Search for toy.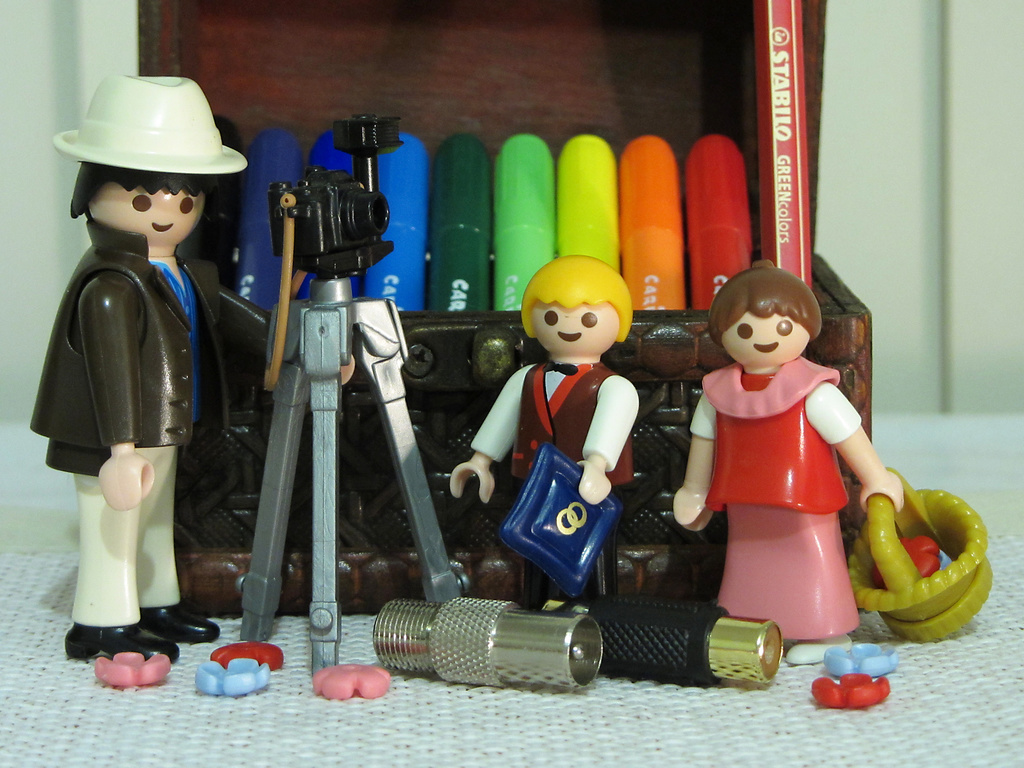
Found at <bbox>369, 591, 581, 692</bbox>.
